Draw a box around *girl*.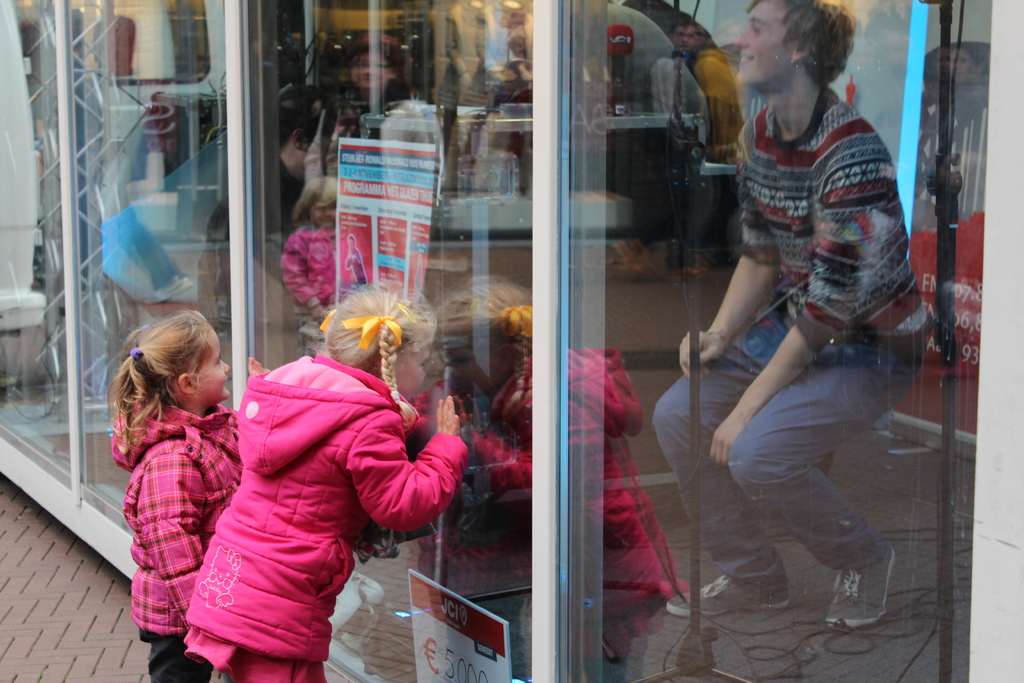
bbox=(110, 312, 280, 682).
